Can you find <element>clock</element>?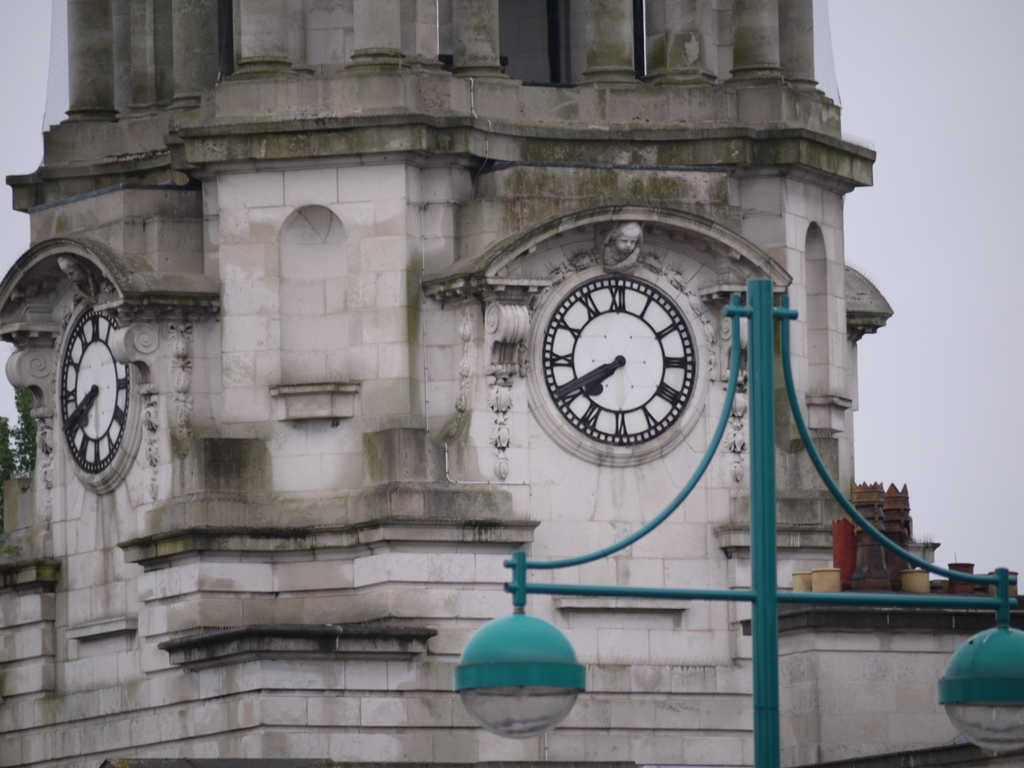
Yes, bounding box: x1=524, y1=273, x2=714, y2=460.
